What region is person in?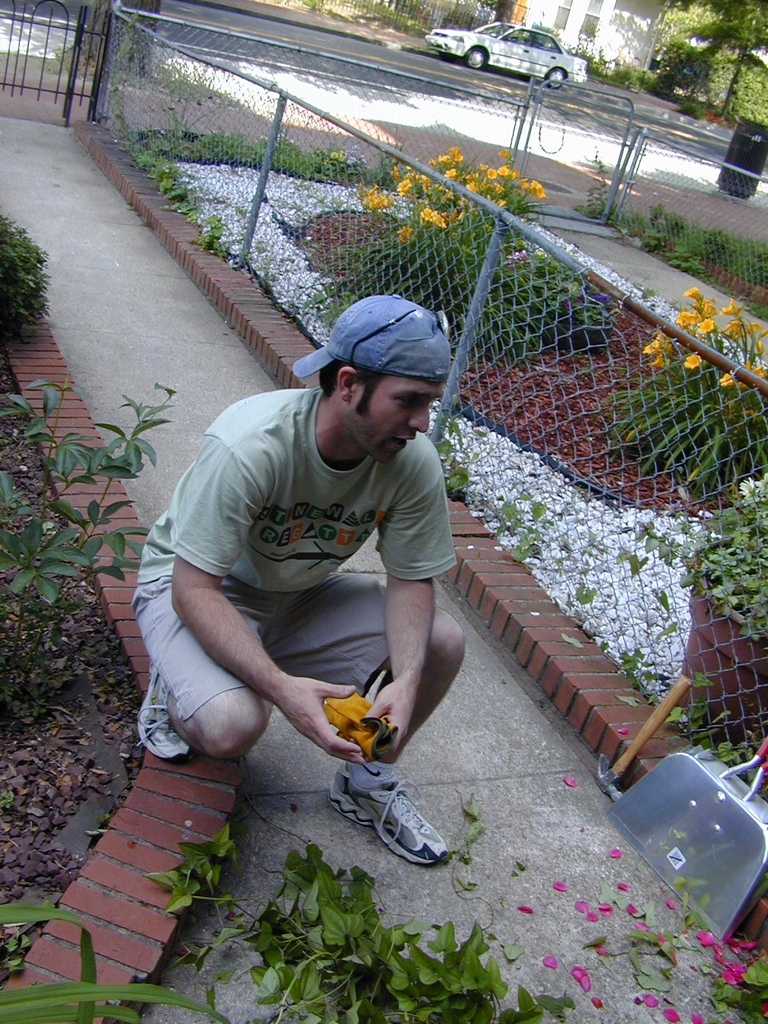
box(149, 271, 498, 834).
